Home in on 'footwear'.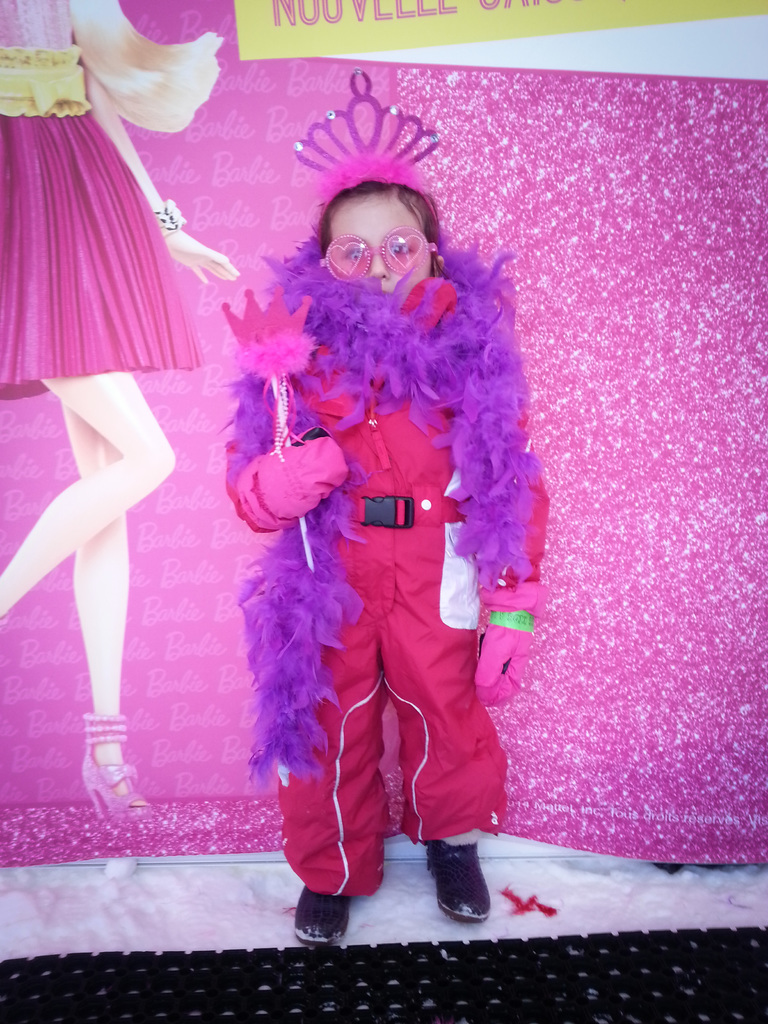
Homed in at bbox=[293, 856, 360, 952].
